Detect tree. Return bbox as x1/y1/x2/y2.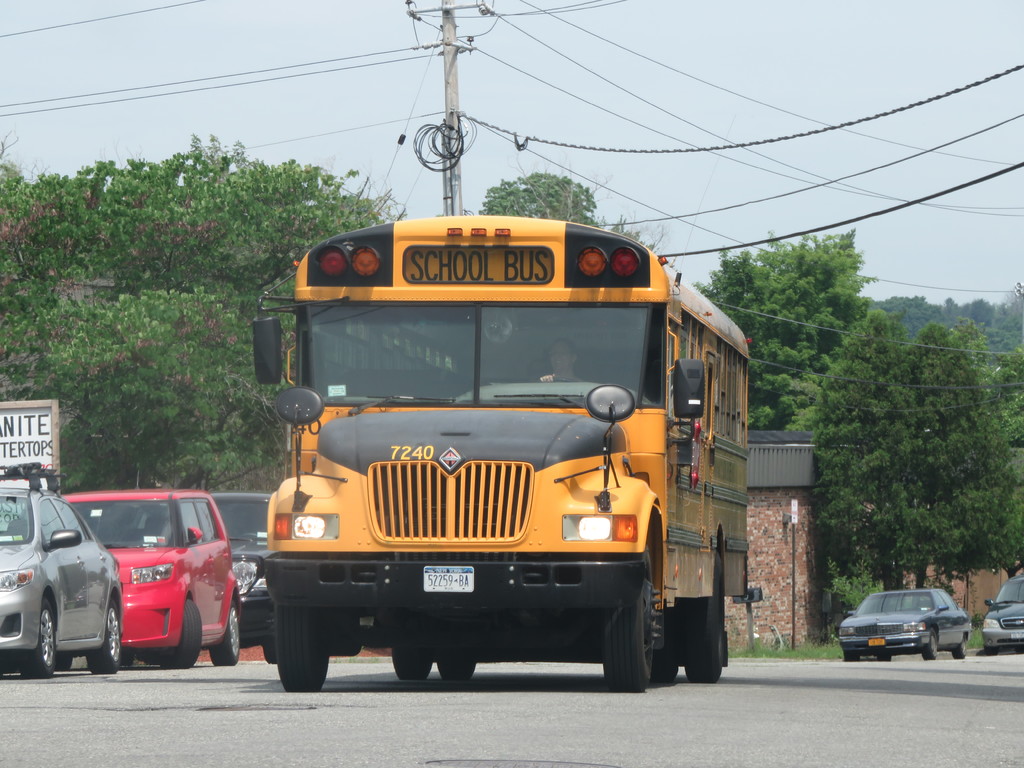
480/144/678/255.
